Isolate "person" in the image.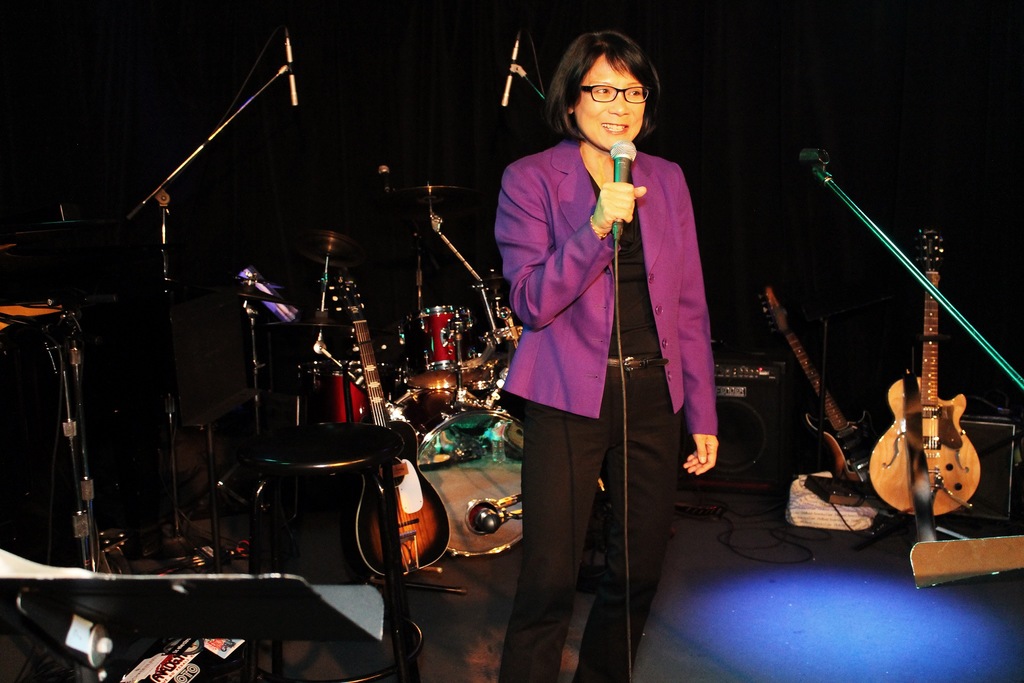
Isolated region: (493, 18, 724, 634).
